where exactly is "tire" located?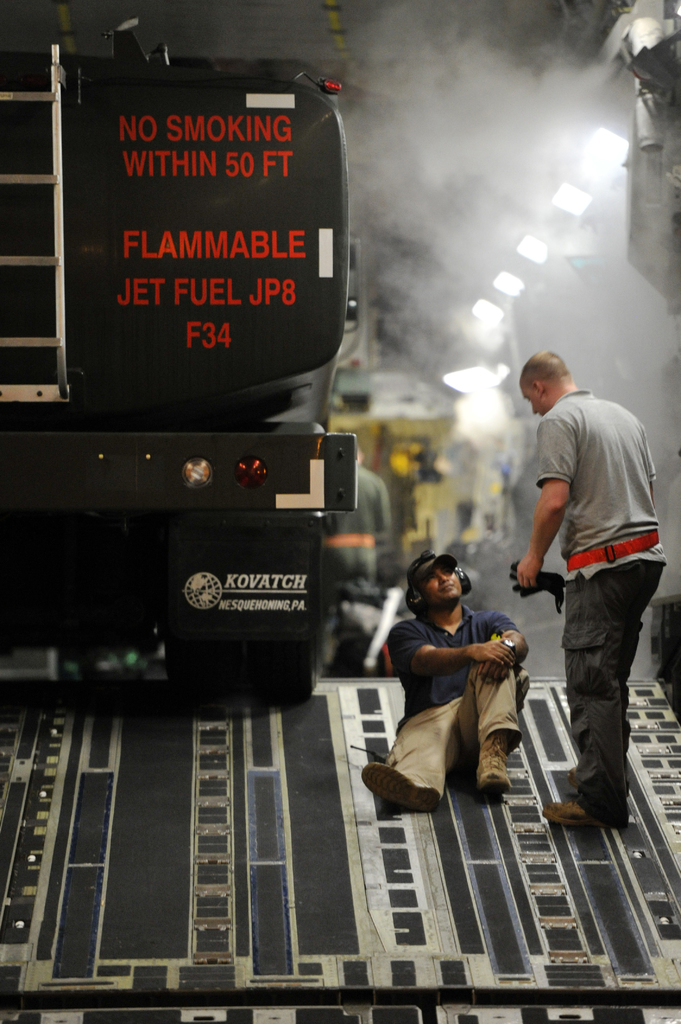
Its bounding box is bbox(165, 597, 242, 695).
